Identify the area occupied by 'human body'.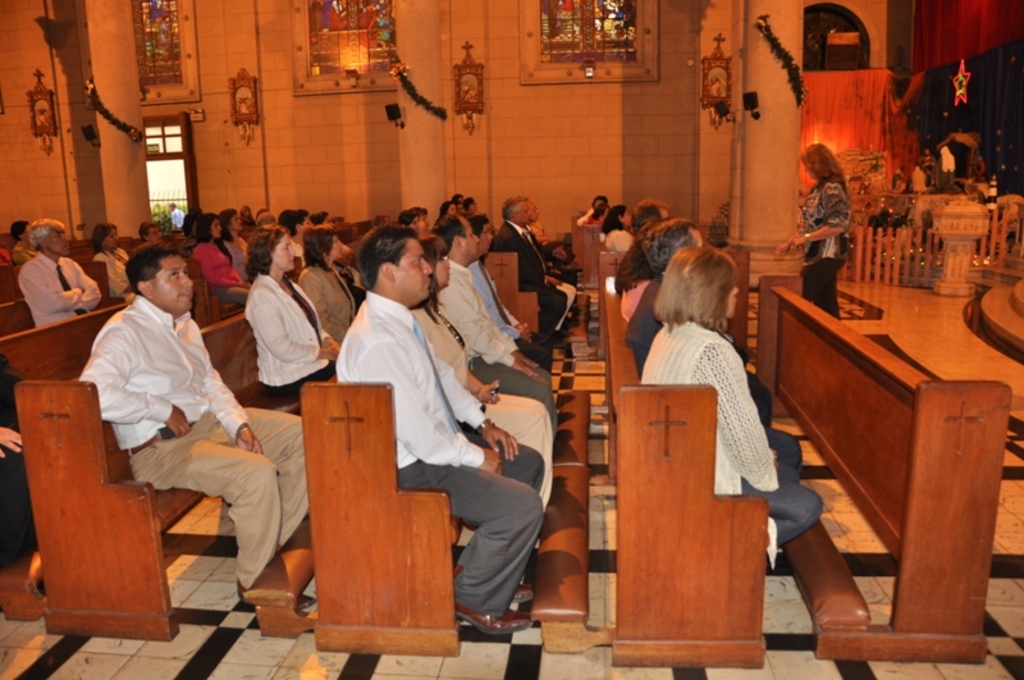
Area: pyautogui.locateOnScreen(76, 250, 311, 610).
